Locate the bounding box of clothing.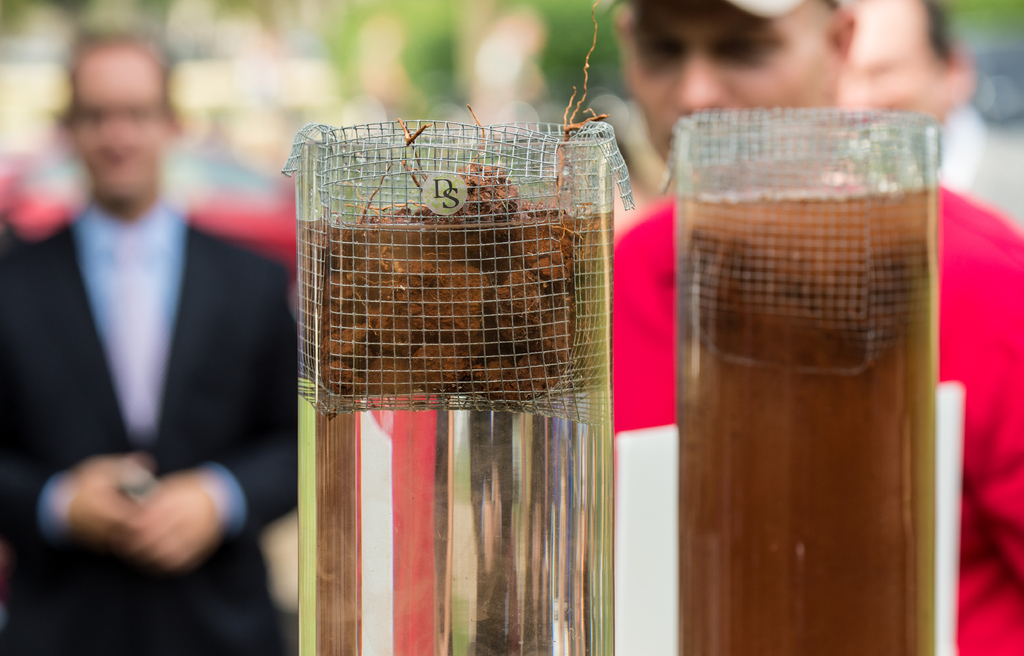
Bounding box: bbox=(0, 196, 298, 655).
